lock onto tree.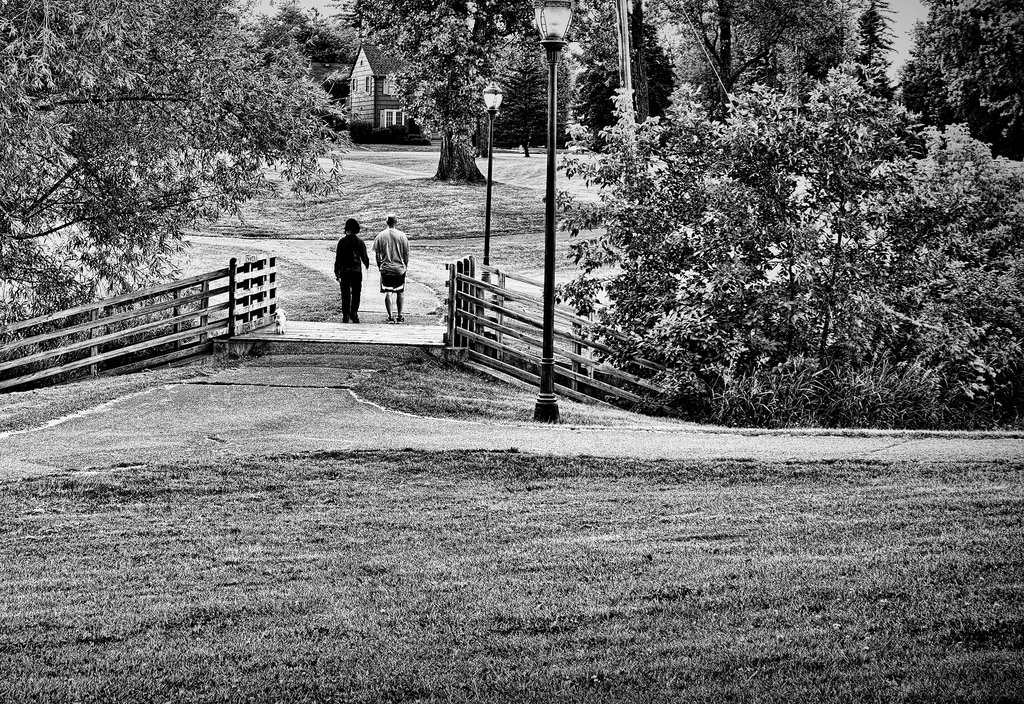
Locked: bbox(383, 12, 540, 162).
